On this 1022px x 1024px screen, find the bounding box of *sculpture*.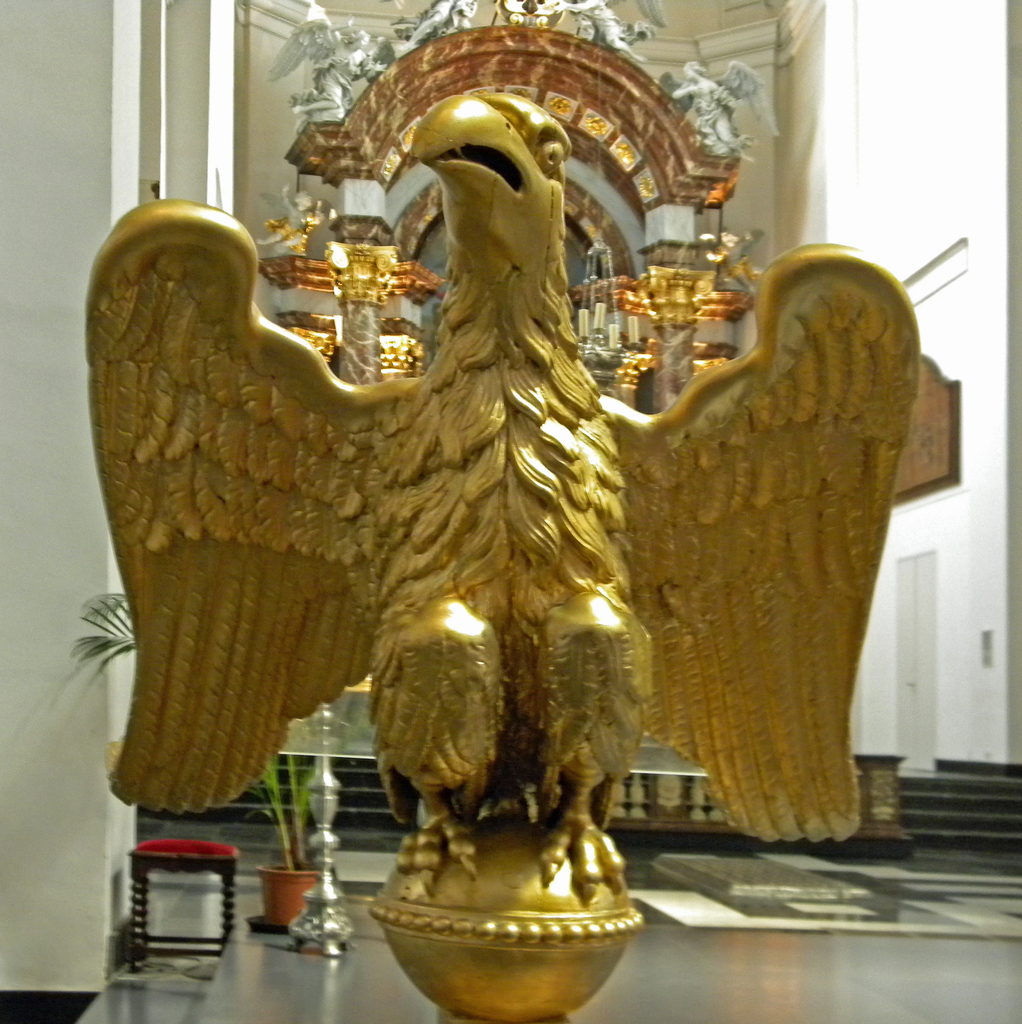
Bounding box: 624/50/764/183.
